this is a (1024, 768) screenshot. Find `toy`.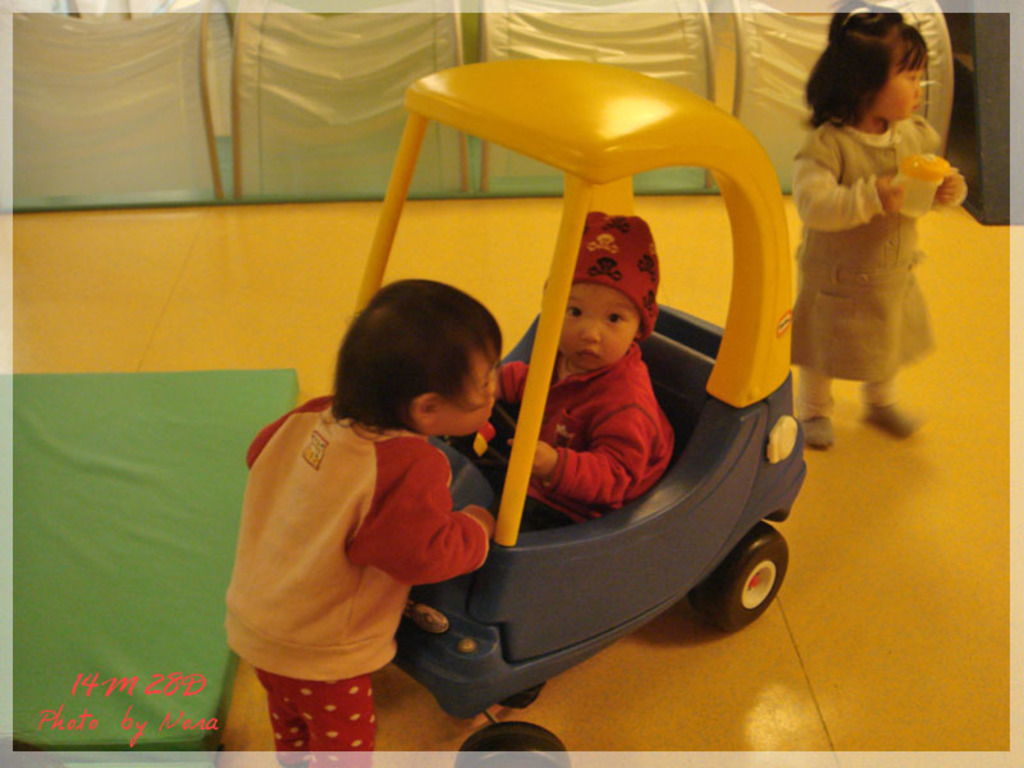
Bounding box: <bbox>346, 52, 810, 767</bbox>.
